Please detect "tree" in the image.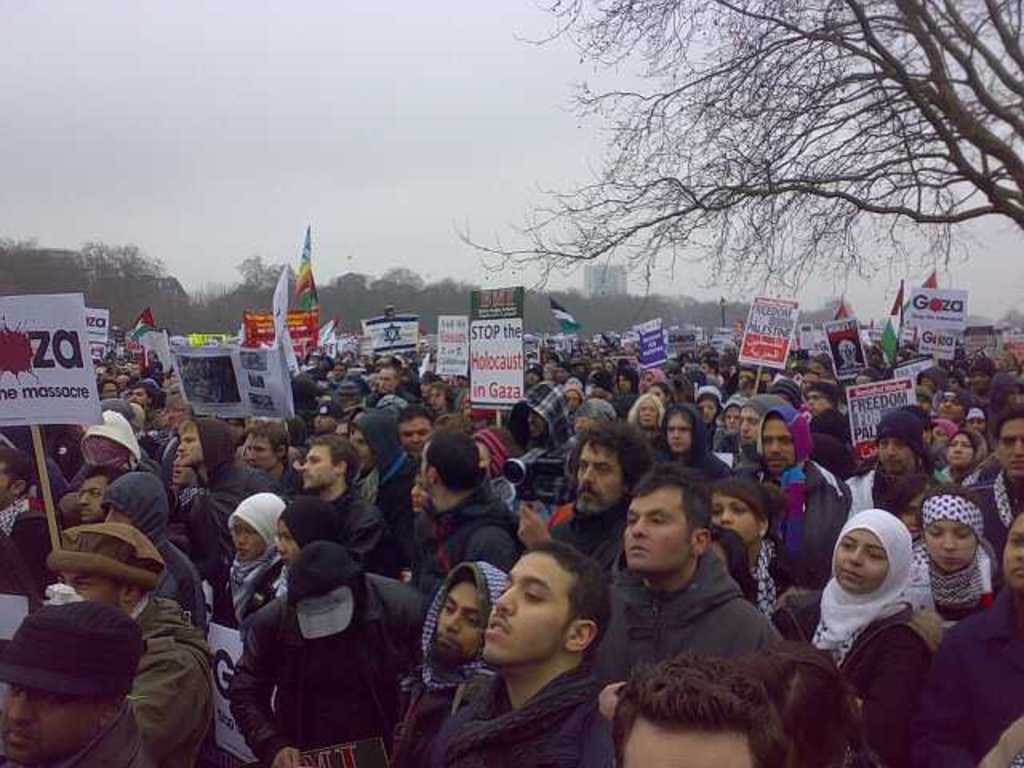
bbox=(451, 0, 1022, 323).
